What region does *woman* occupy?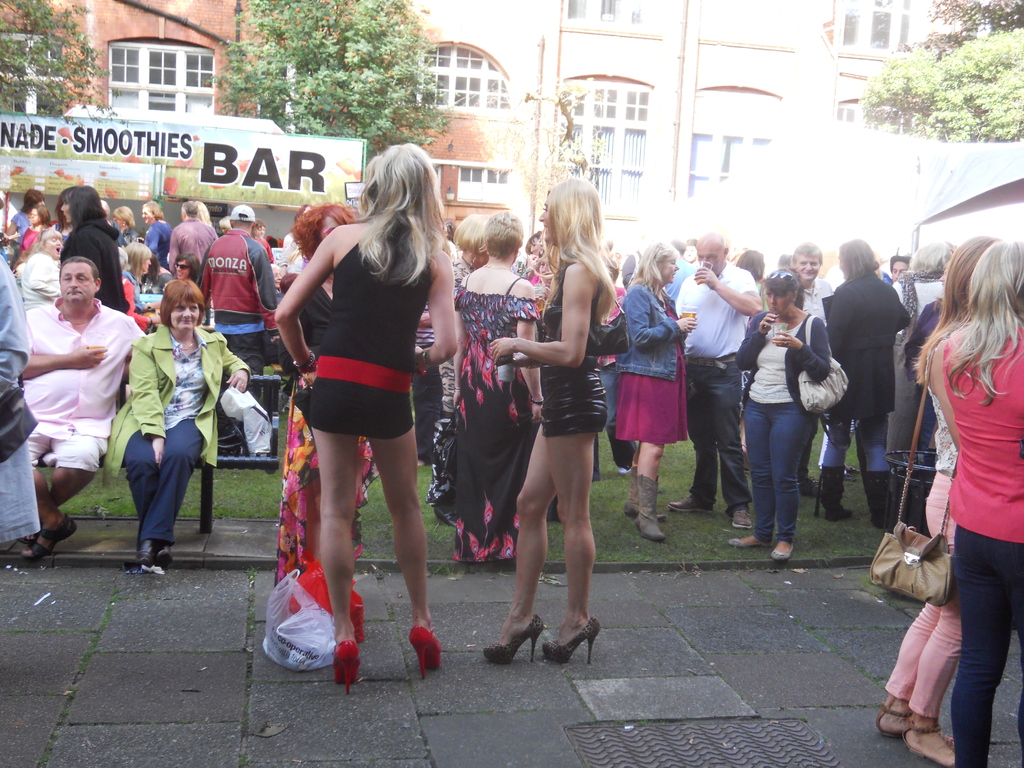
[x1=1, y1=185, x2=44, y2=237].
